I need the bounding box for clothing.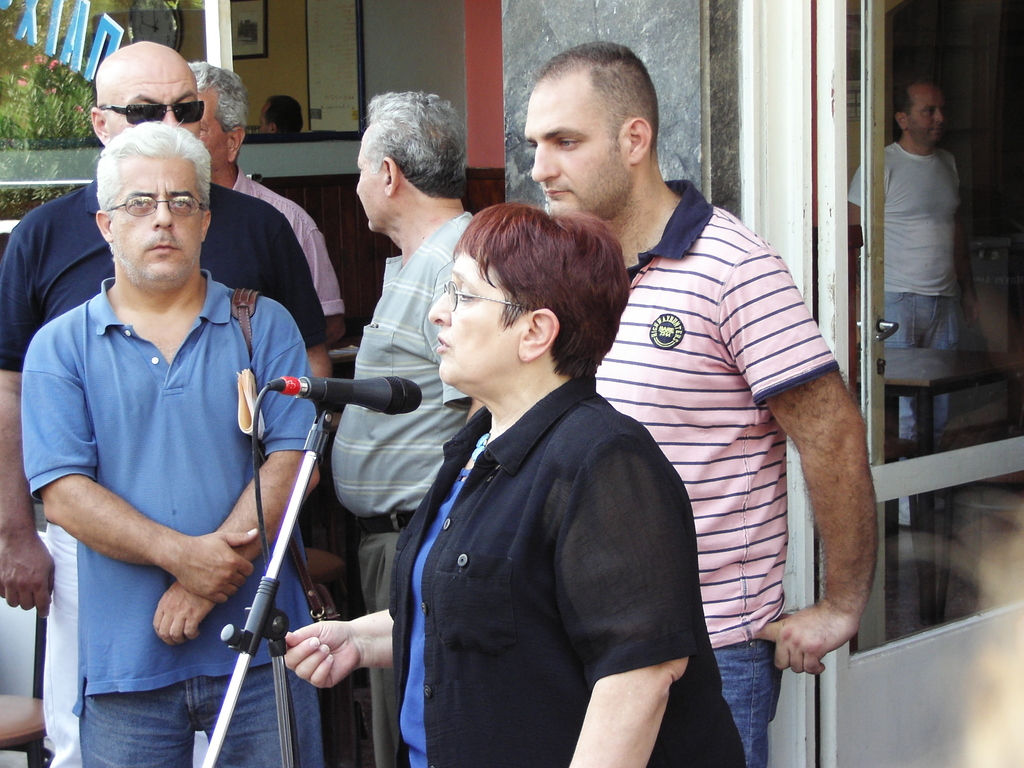
Here it is: (x1=845, y1=140, x2=952, y2=294).
